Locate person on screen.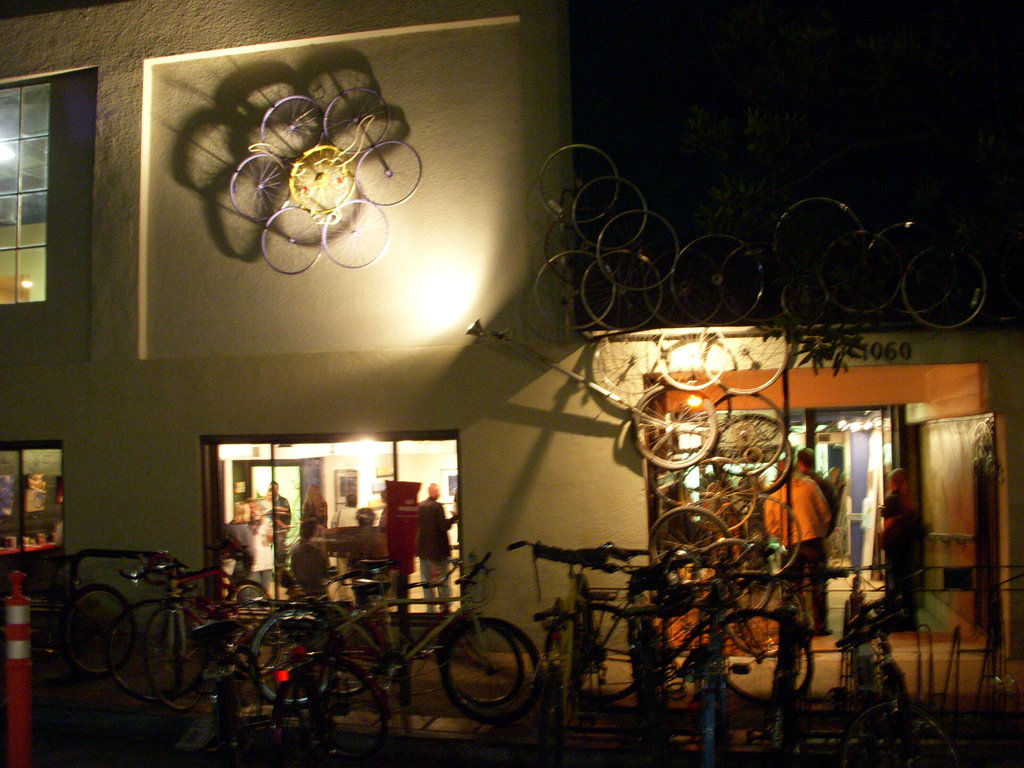
On screen at box(352, 512, 397, 604).
